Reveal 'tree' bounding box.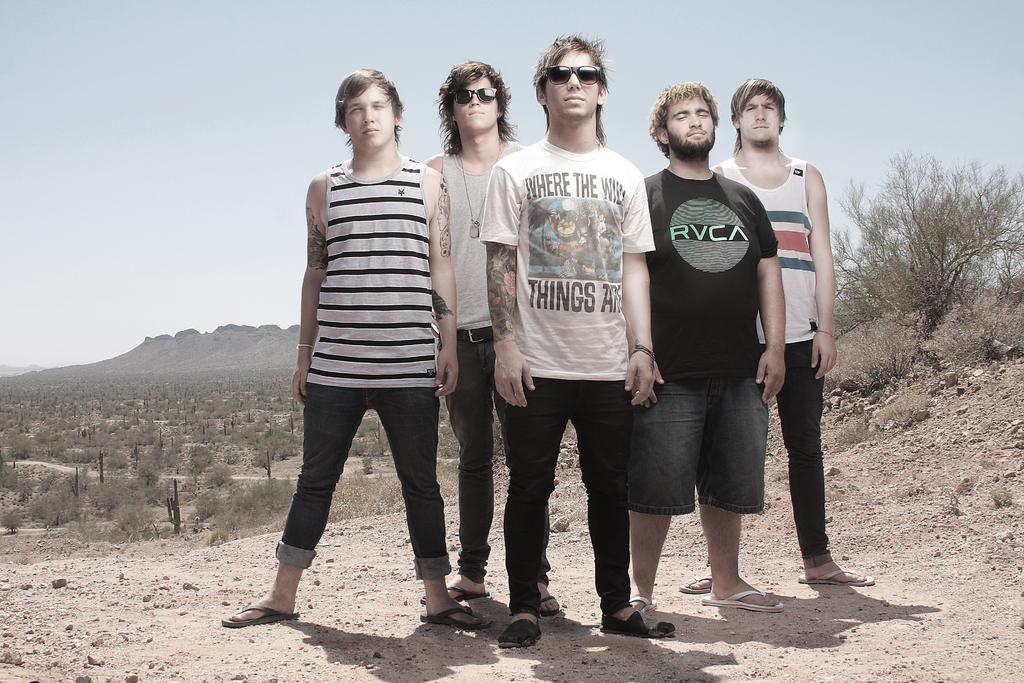
Revealed: region(831, 147, 1023, 353).
